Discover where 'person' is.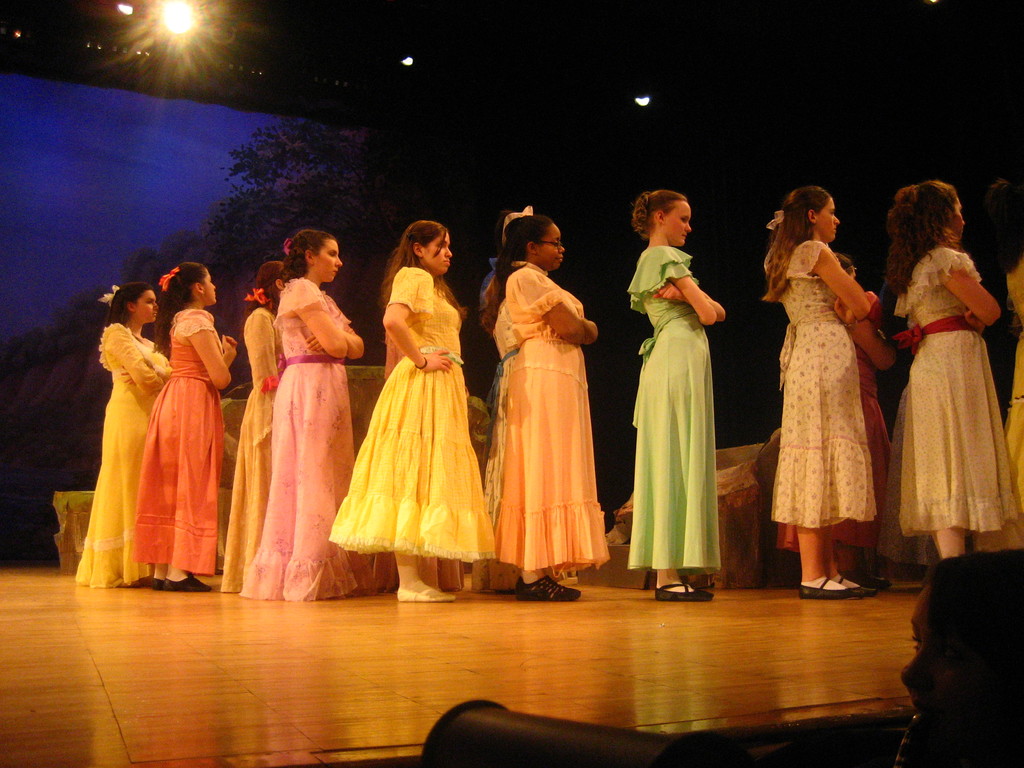
Discovered at 630:191:726:601.
